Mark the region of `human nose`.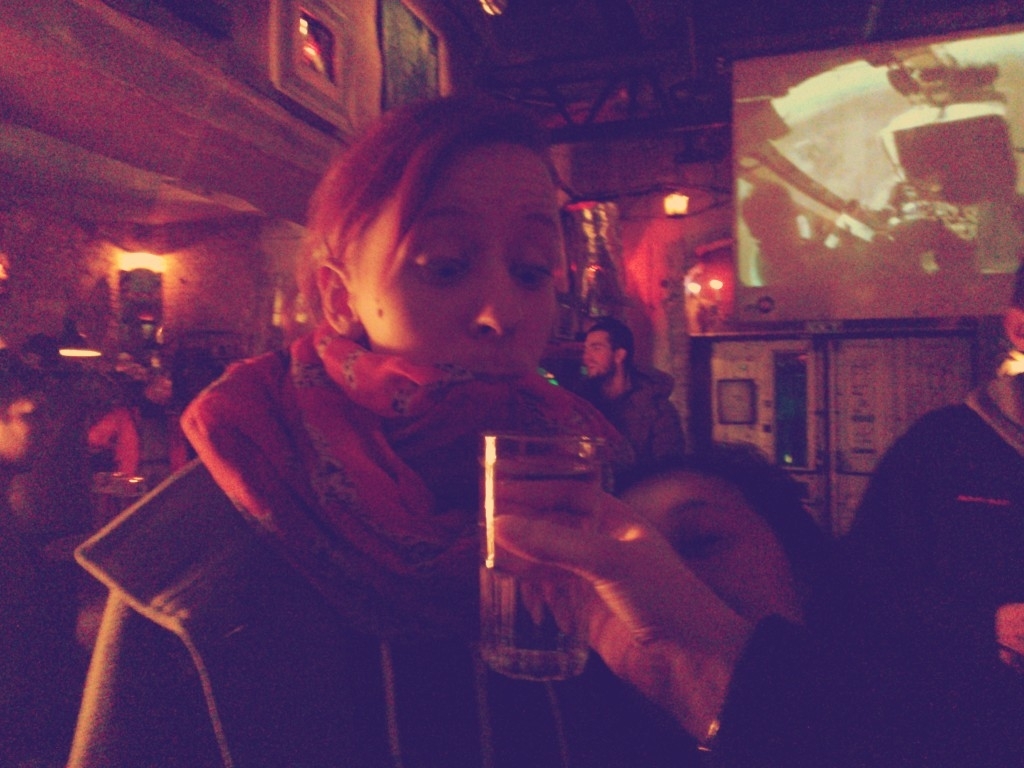
Region: [468, 254, 528, 346].
